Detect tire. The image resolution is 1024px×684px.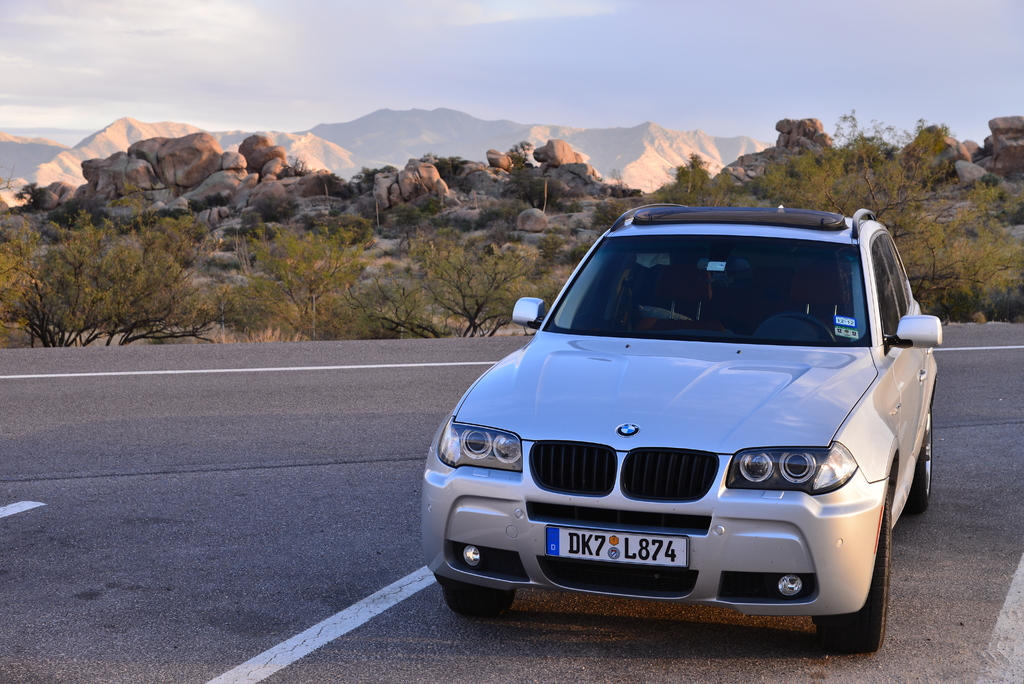
crop(435, 580, 530, 617).
